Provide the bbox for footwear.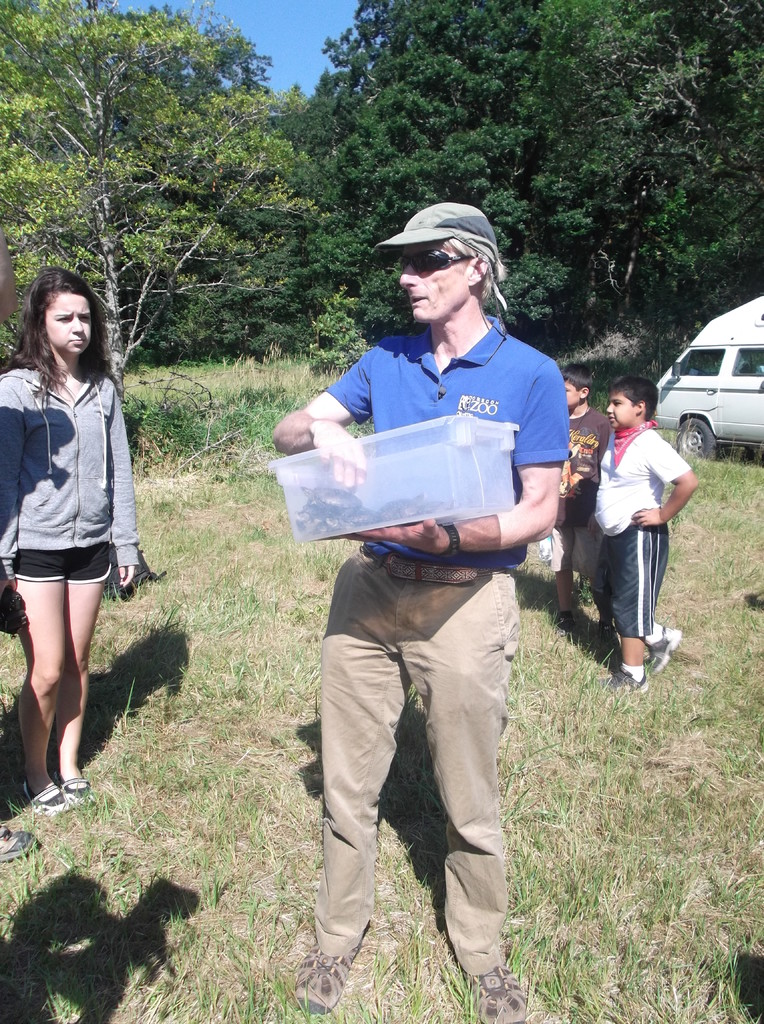
region(602, 664, 651, 700).
